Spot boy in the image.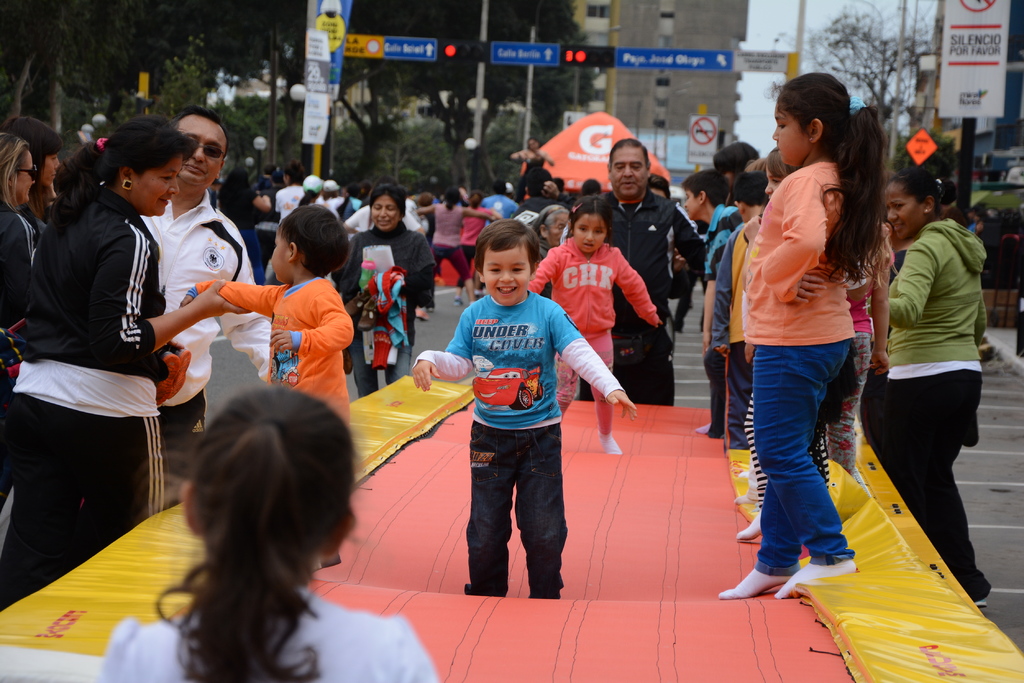
boy found at crop(180, 205, 358, 570).
